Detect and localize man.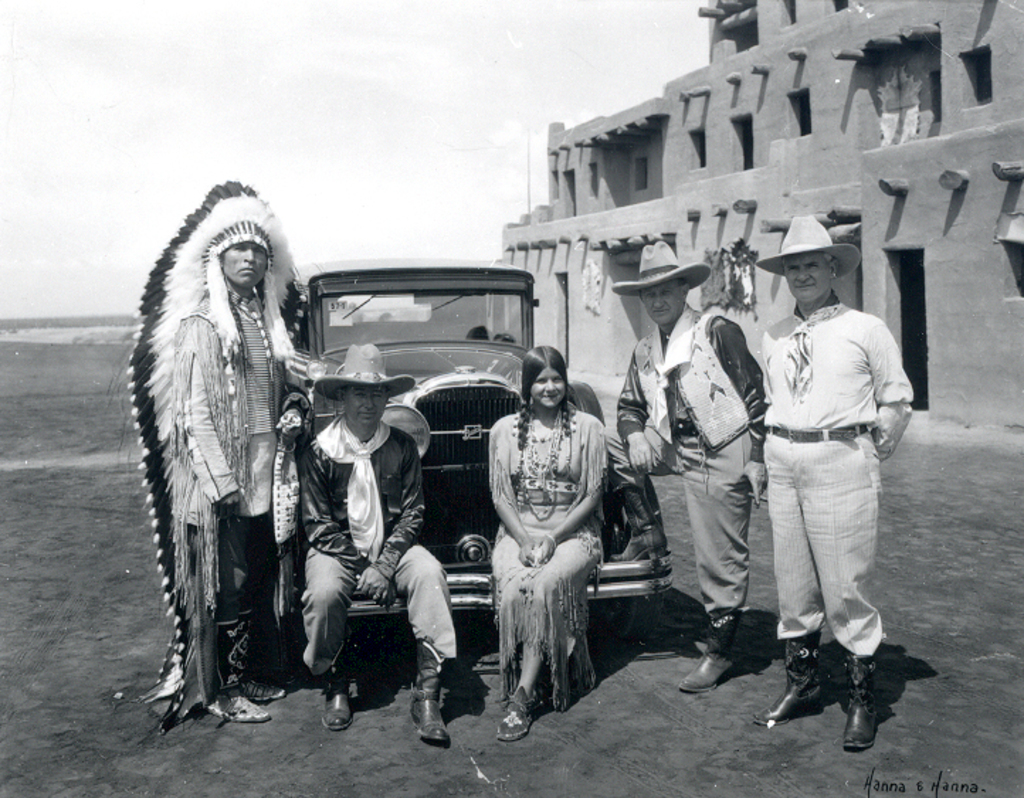
Localized at bbox(606, 238, 767, 692).
